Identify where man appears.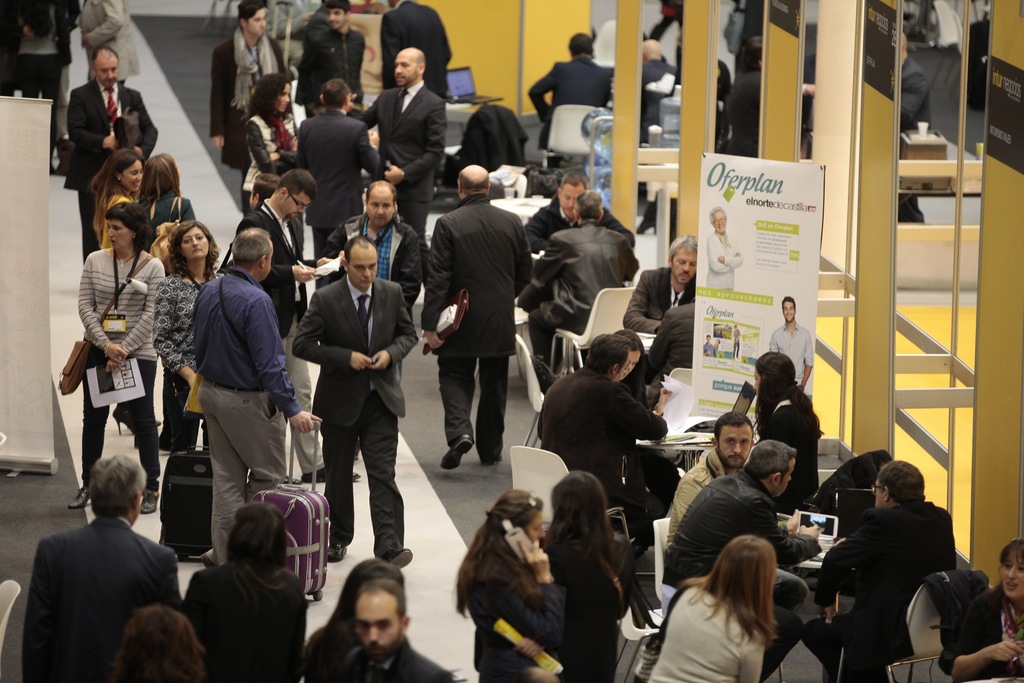
Appears at [x1=411, y1=151, x2=534, y2=481].
